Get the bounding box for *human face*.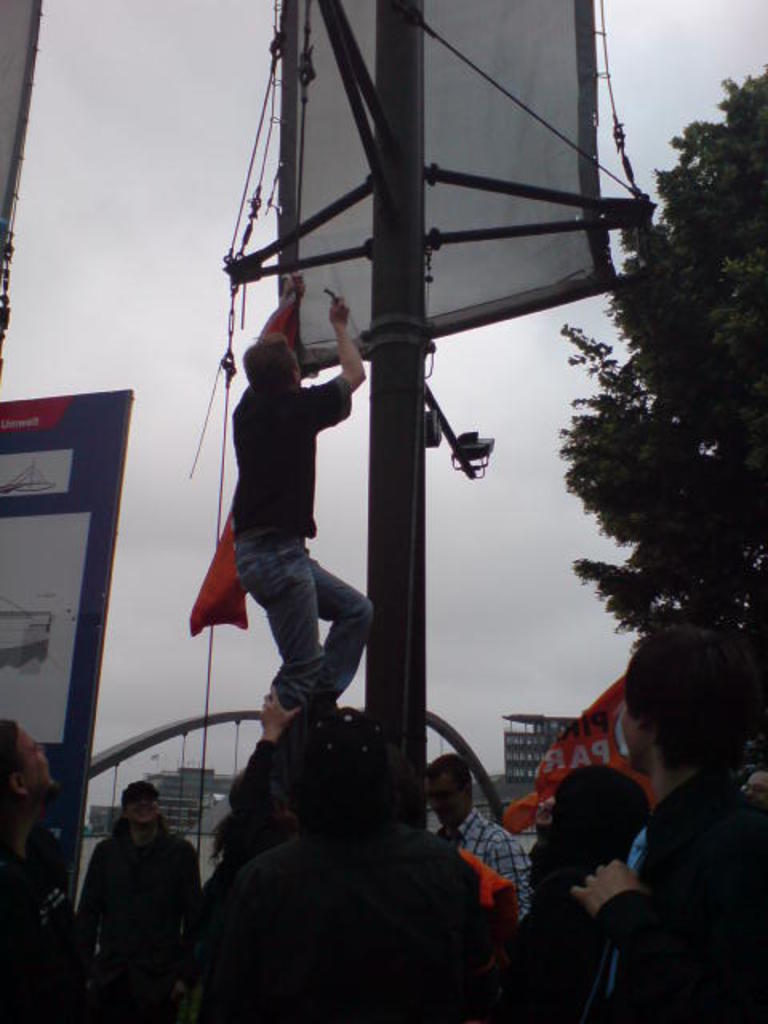
rect(122, 795, 155, 829).
